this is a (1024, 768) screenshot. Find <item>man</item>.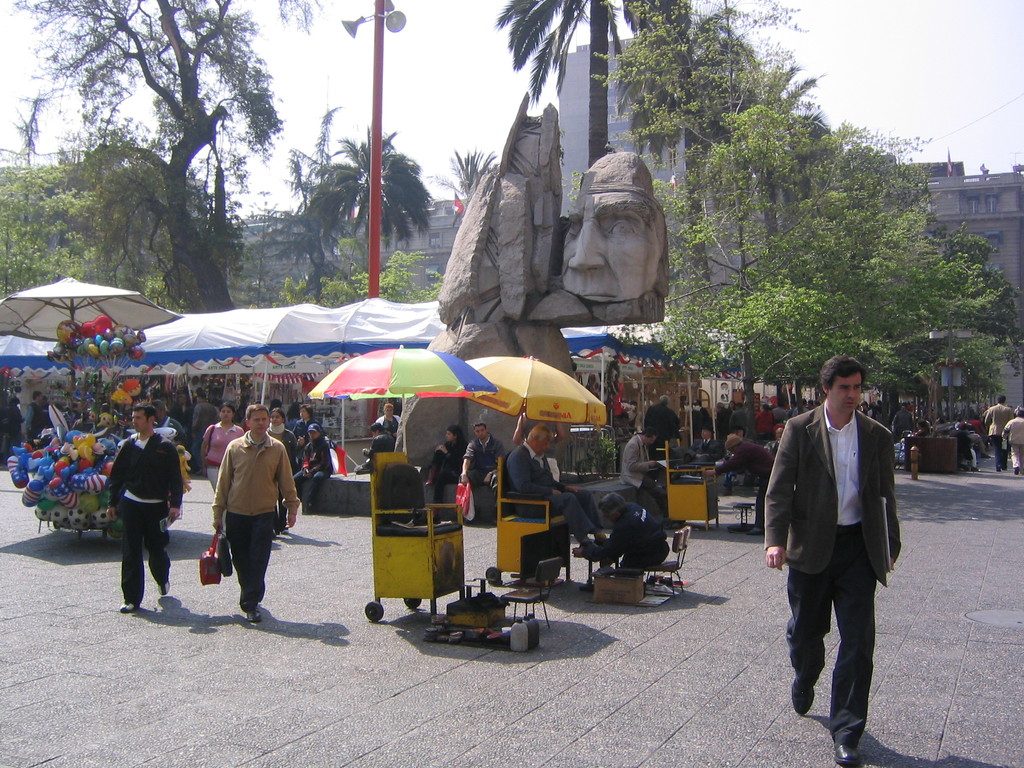
Bounding box: box(353, 420, 396, 471).
